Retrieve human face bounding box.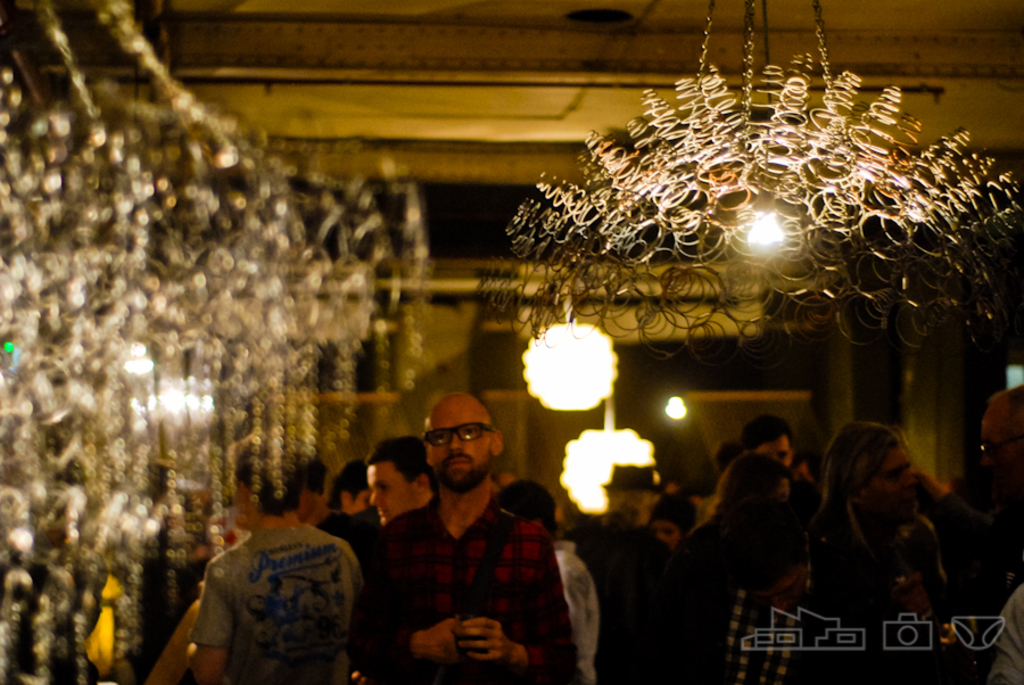
Bounding box: <box>363,462,418,522</box>.
